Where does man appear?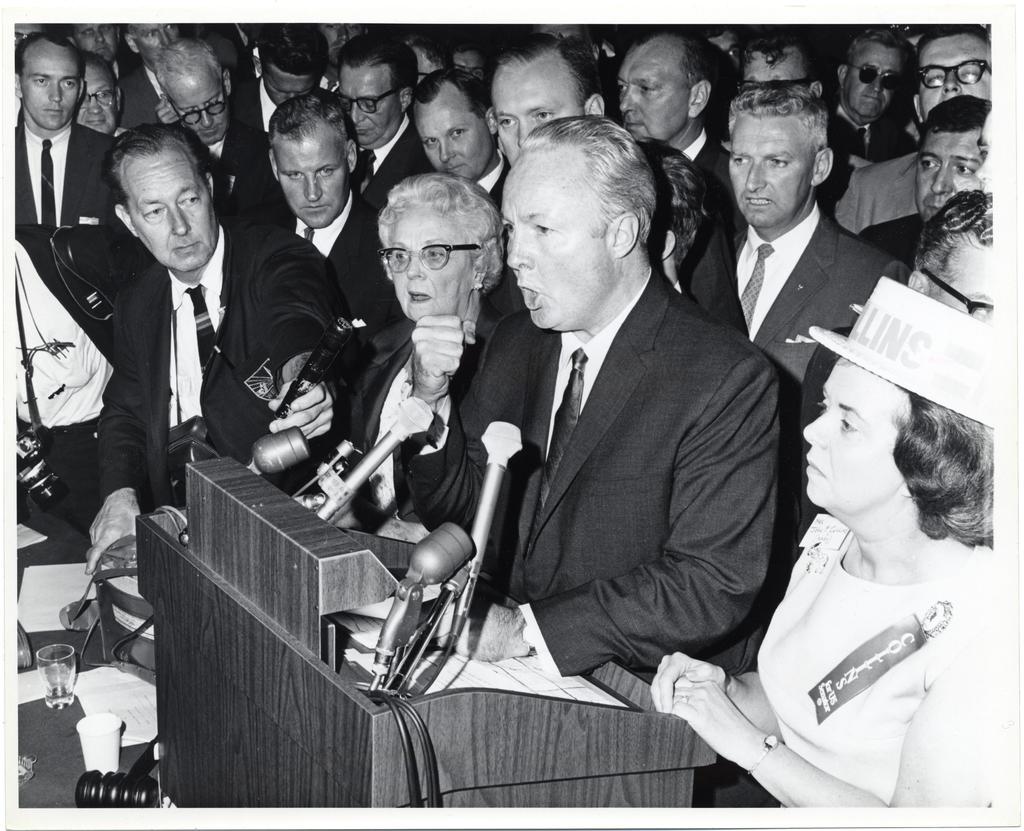
Appears at <region>253, 84, 383, 339</region>.
